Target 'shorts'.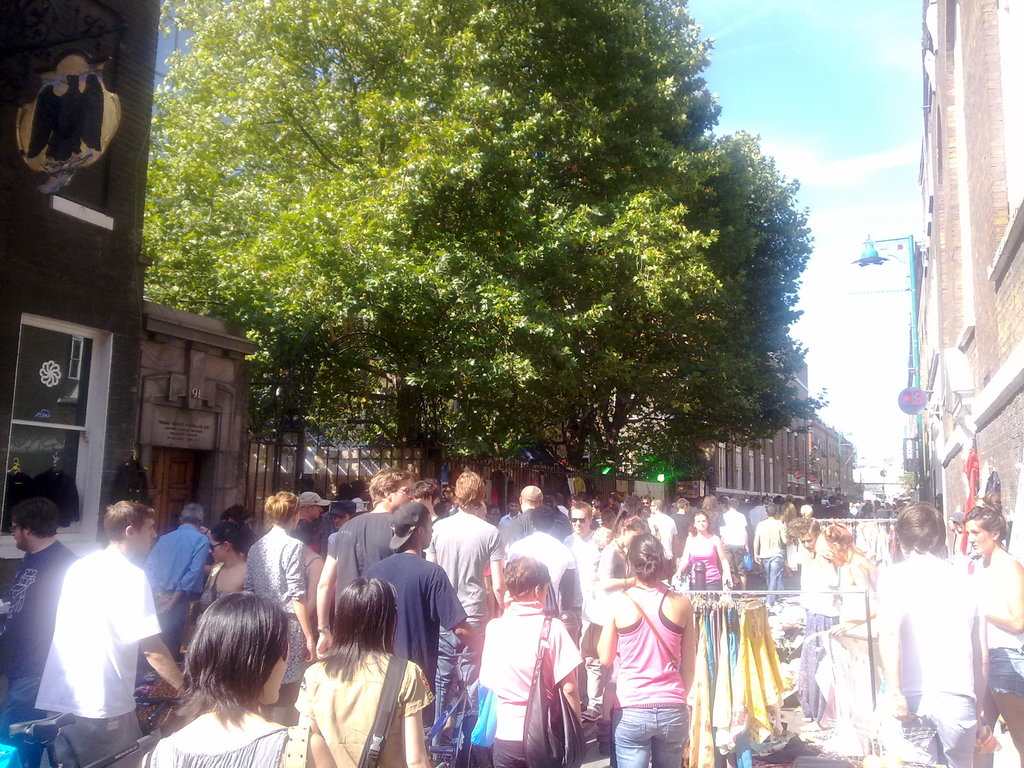
Target region: locate(492, 735, 534, 767).
